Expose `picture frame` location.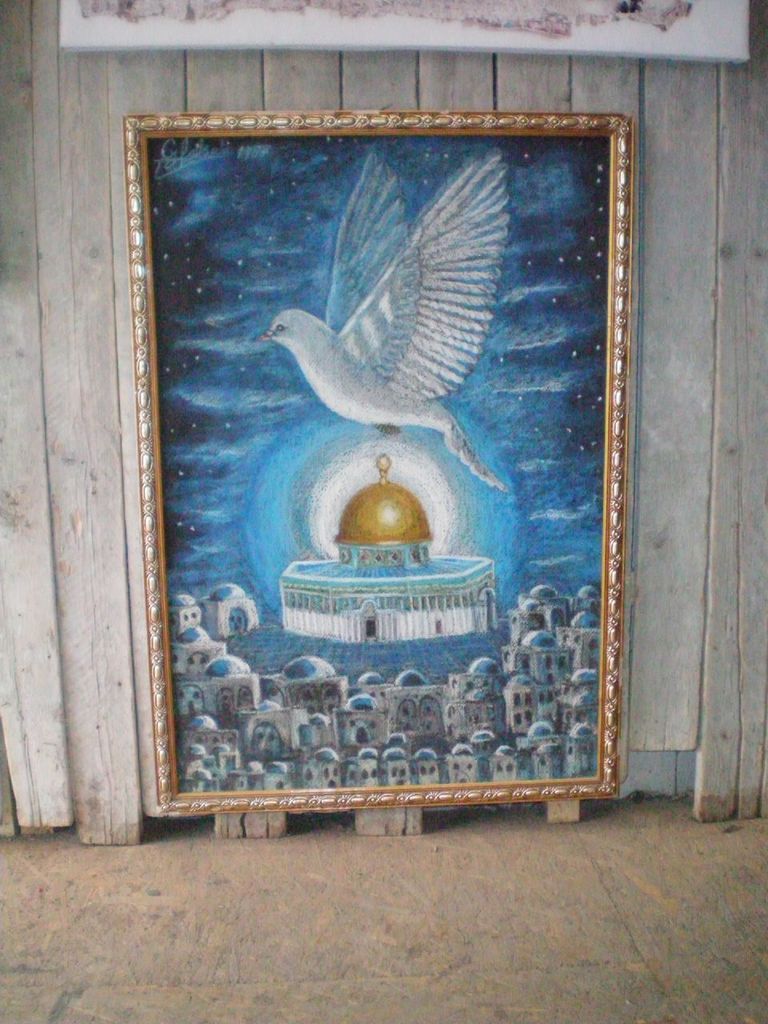
Exposed at (left=104, top=38, right=675, bottom=889).
